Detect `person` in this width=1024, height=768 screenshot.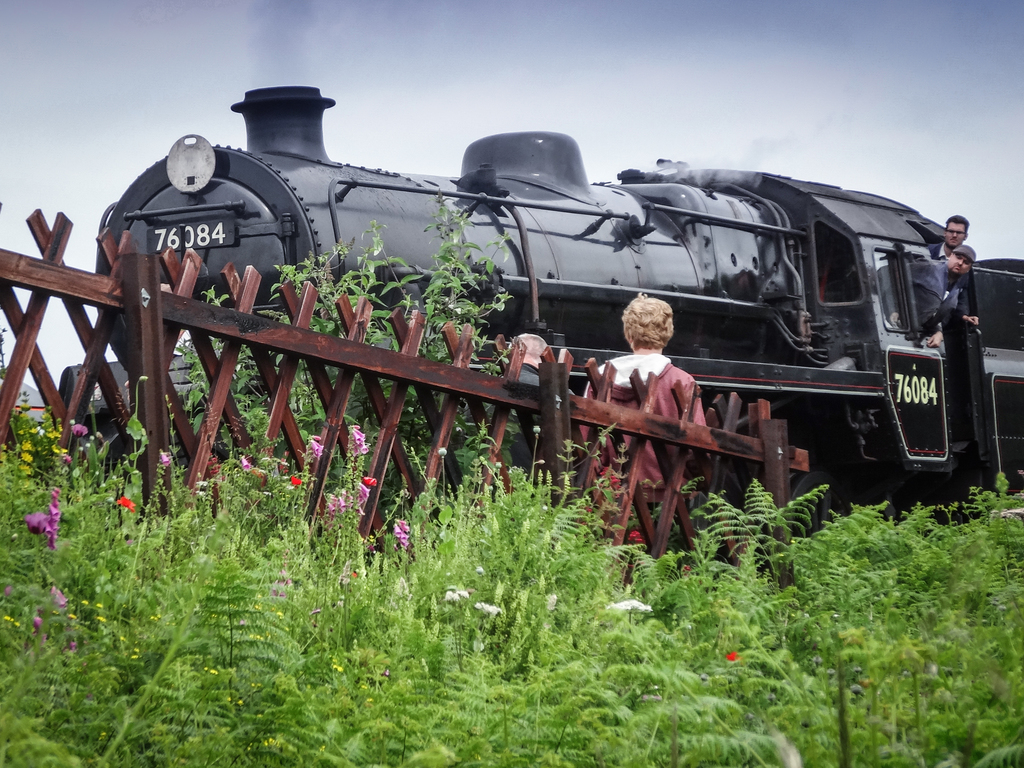
Detection: (left=935, top=213, right=976, bottom=355).
